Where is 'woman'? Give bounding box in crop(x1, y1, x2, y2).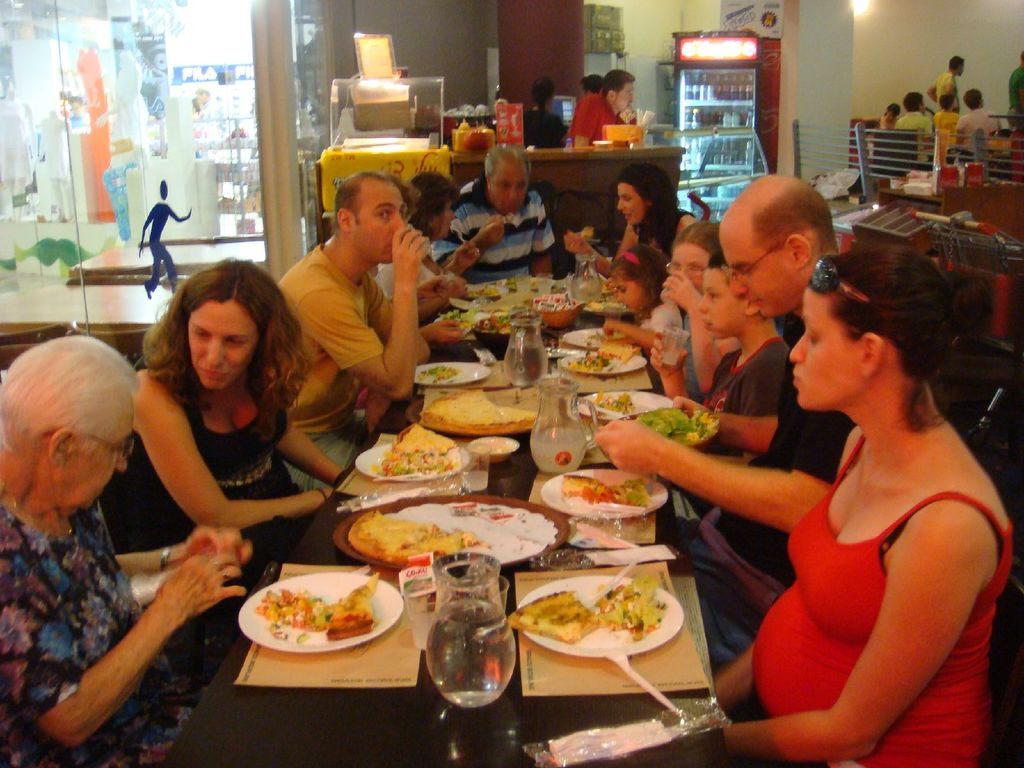
crop(372, 175, 485, 321).
